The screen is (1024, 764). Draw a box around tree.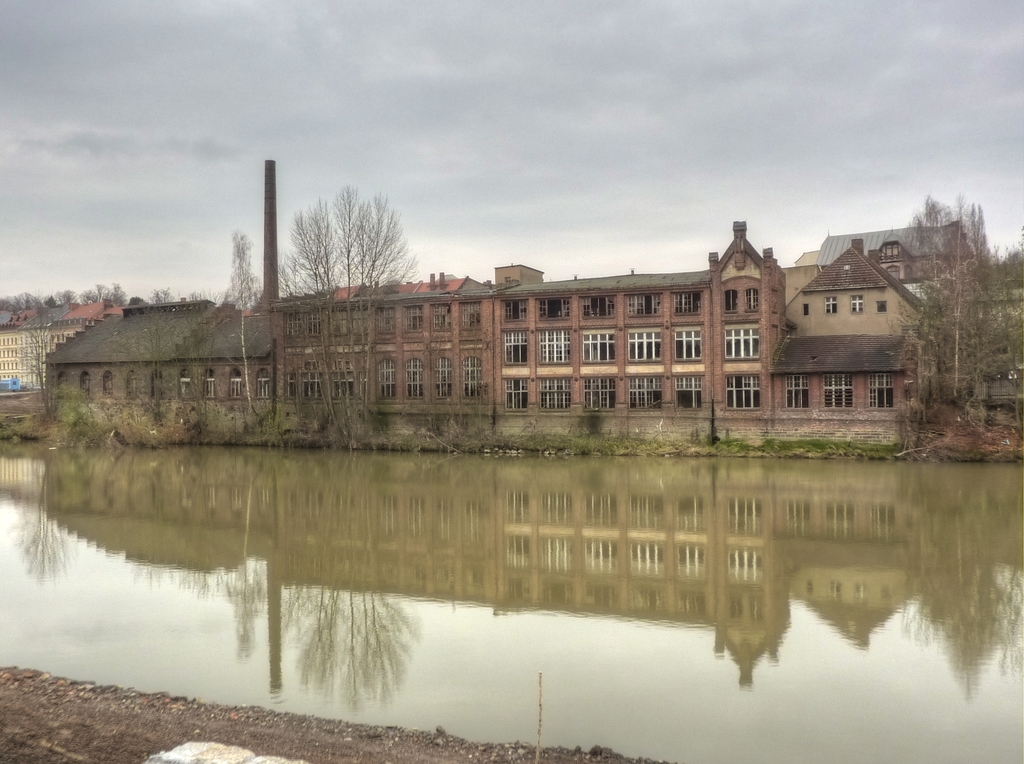
{"left": 331, "top": 187, "right": 424, "bottom": 396}.
